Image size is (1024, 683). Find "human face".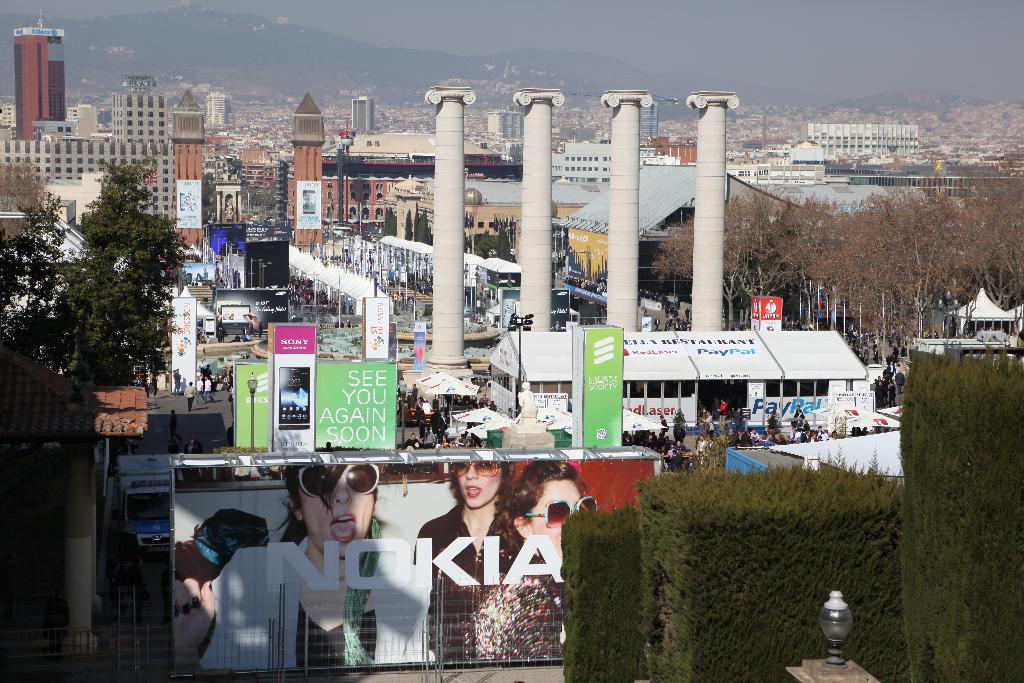
(x1=459, y1=465, x2=506, y2=512).
